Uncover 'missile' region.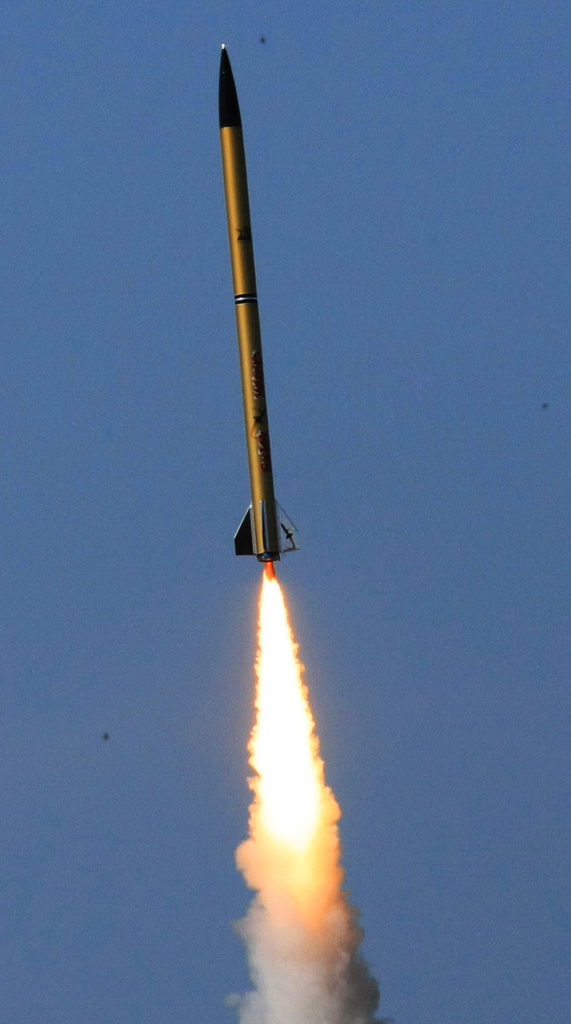
Uncovered: (217,45,302,568).
